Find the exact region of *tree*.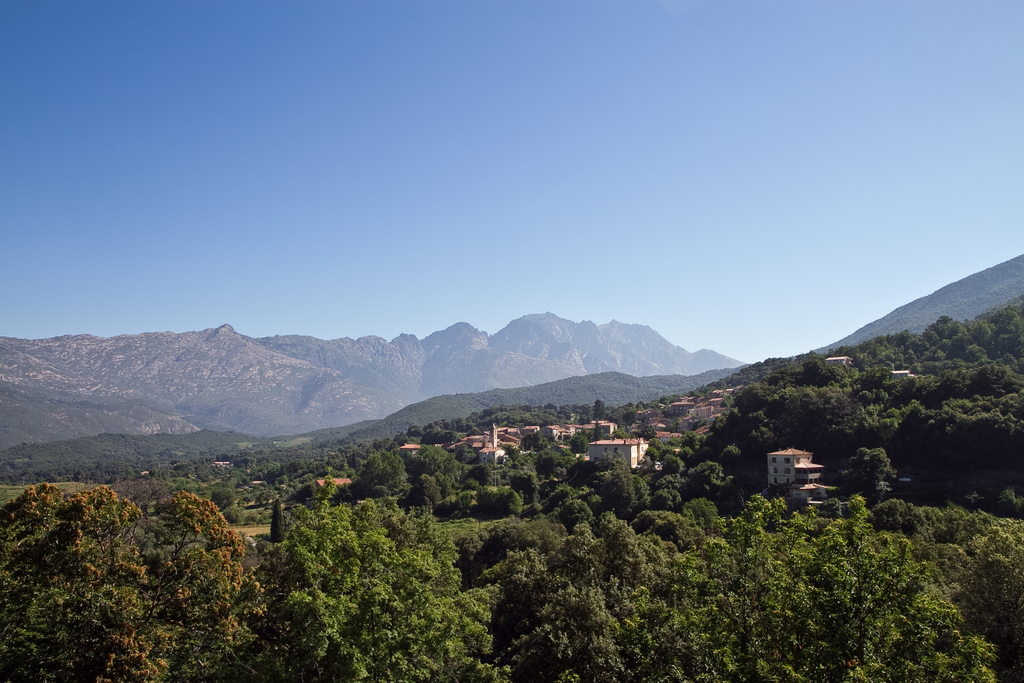
Exact region: (left=0, top=484, right=272, bottom=679).
